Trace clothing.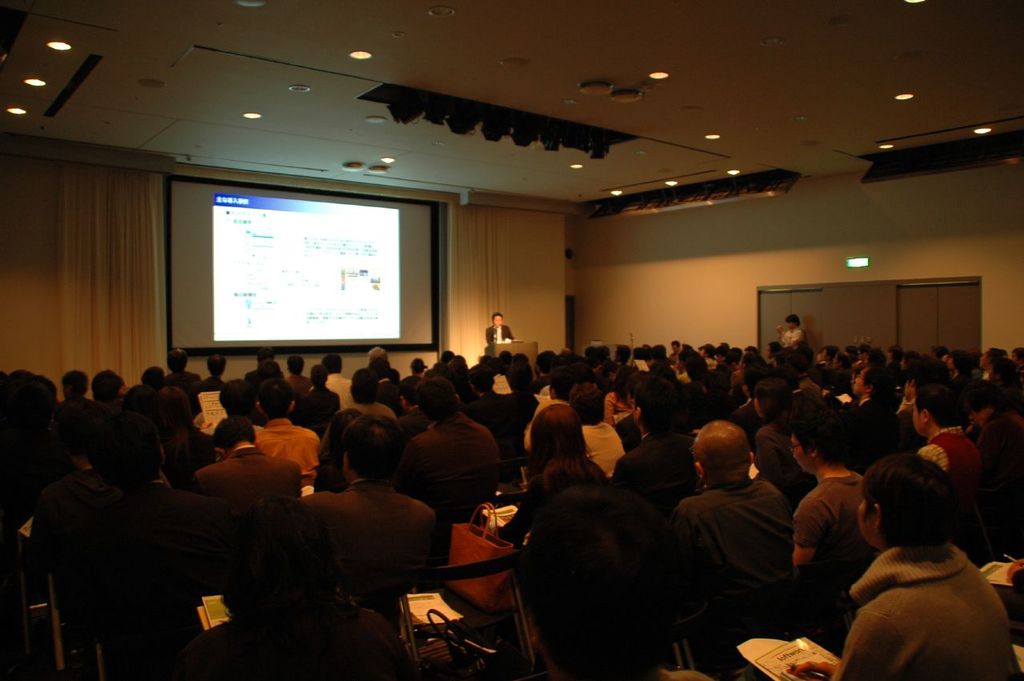
Traced to box(508, 456, 605, 537).
